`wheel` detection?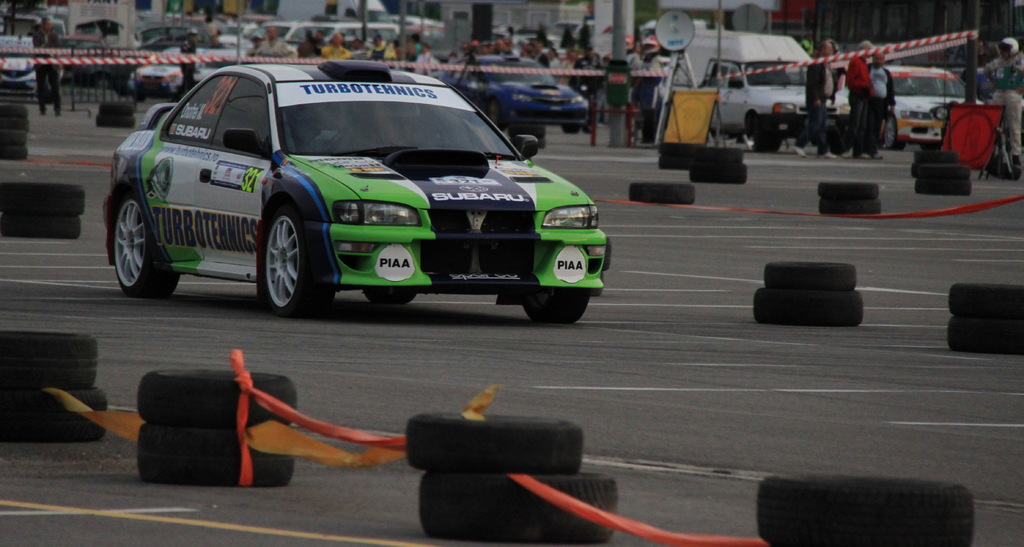
[134,426,294,487]
